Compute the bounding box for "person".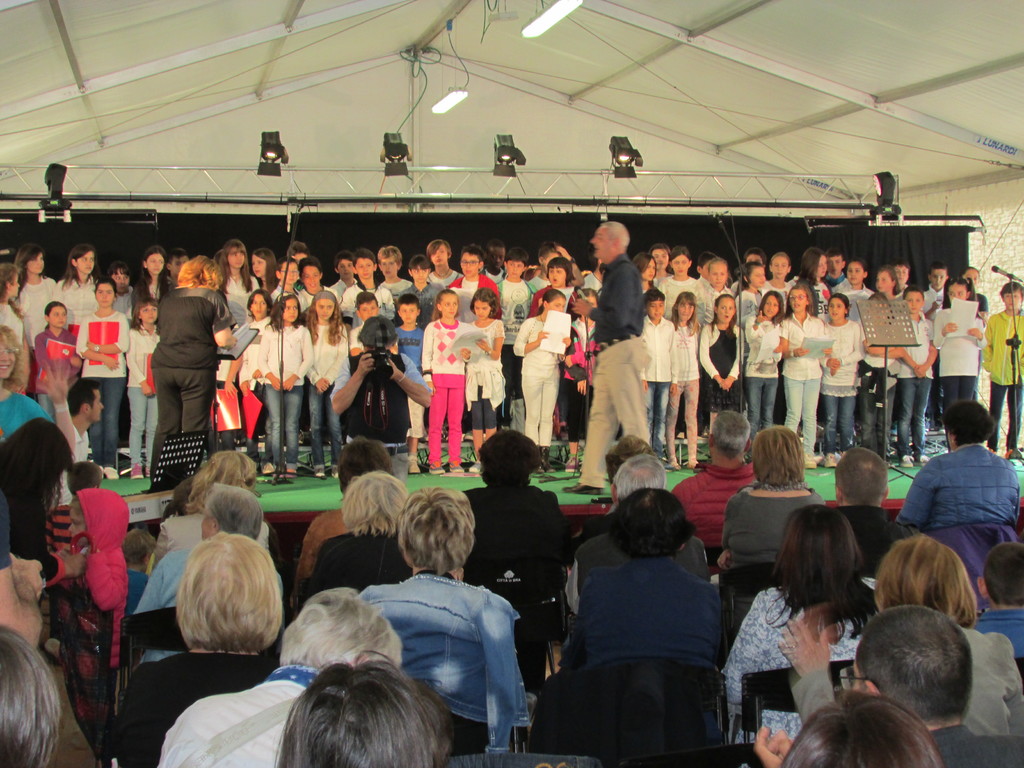
299 263 335 304.
